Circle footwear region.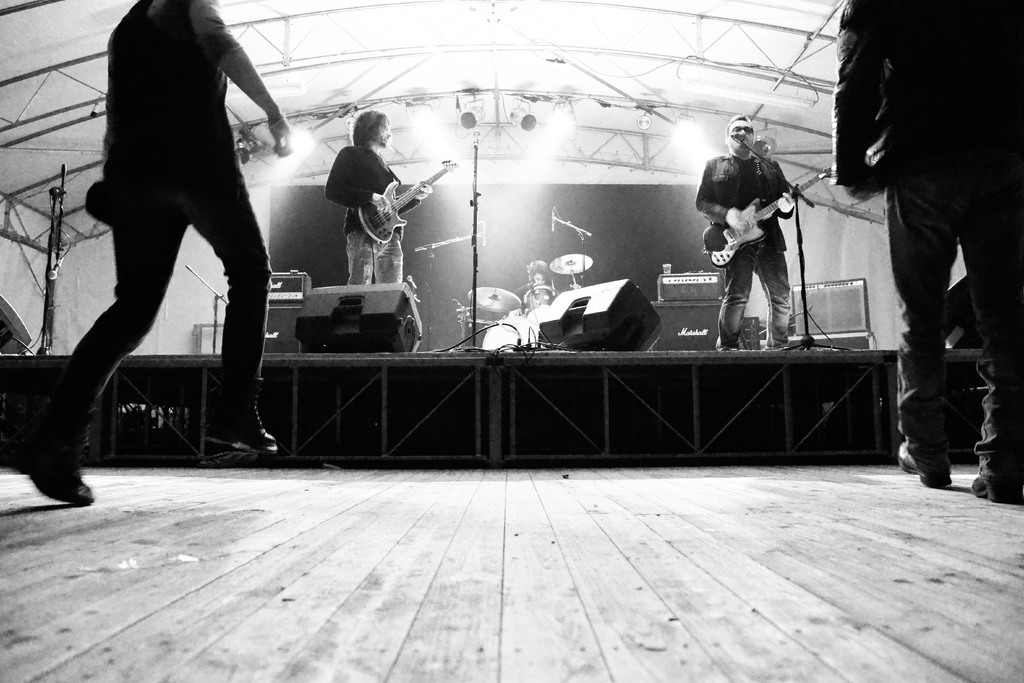
Region: [899, 440, 948, 486].
